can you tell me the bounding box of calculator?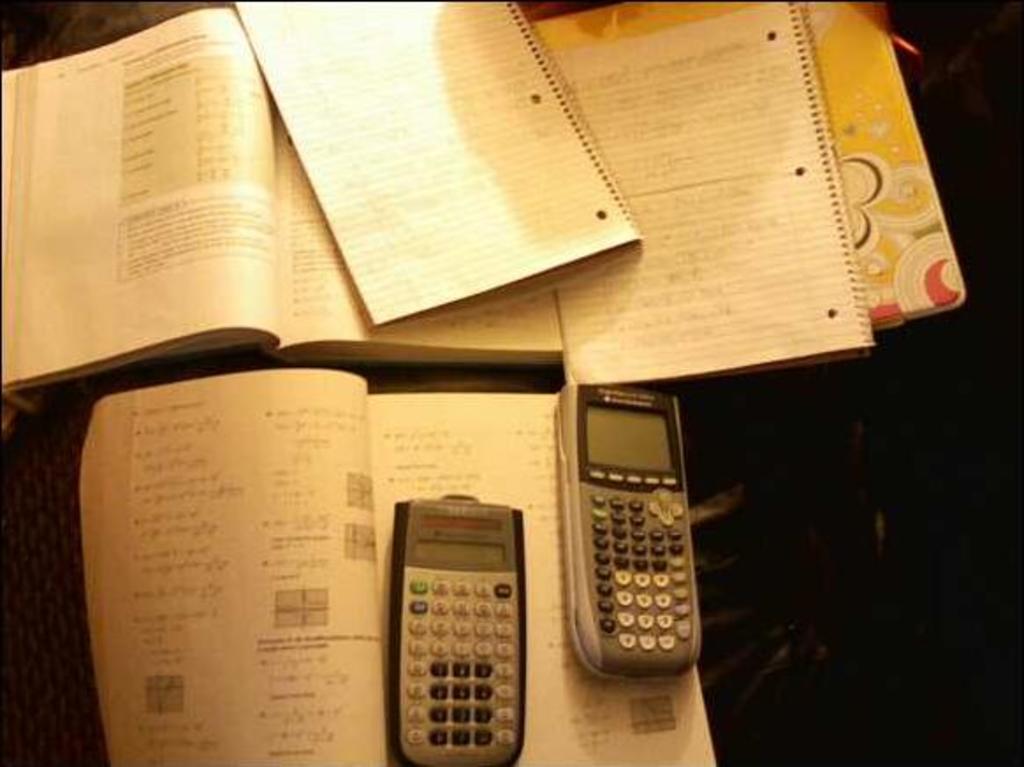
[left=392, top=489, right=530, bottom=765].
